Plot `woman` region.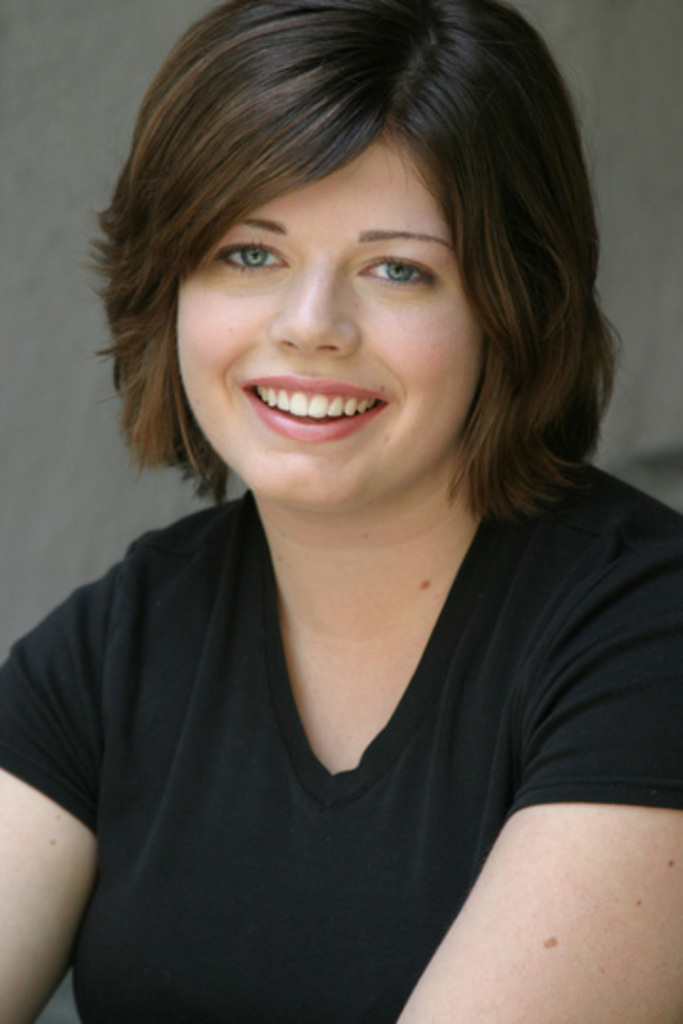
Plotted at bbox=[0, 0, 681, 1022].
